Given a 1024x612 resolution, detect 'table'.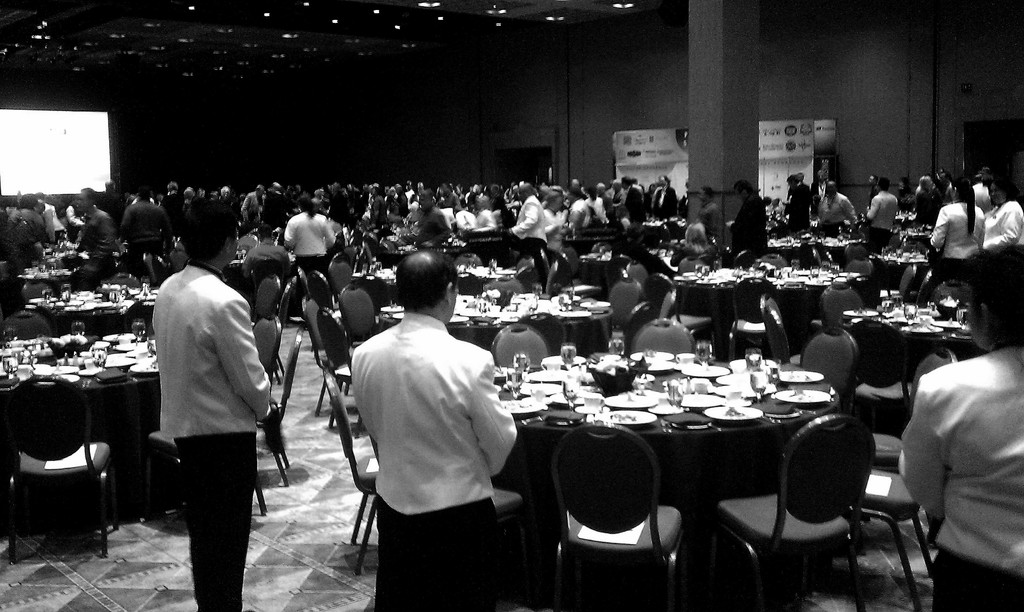
crop(872, 251, 930, 269).
